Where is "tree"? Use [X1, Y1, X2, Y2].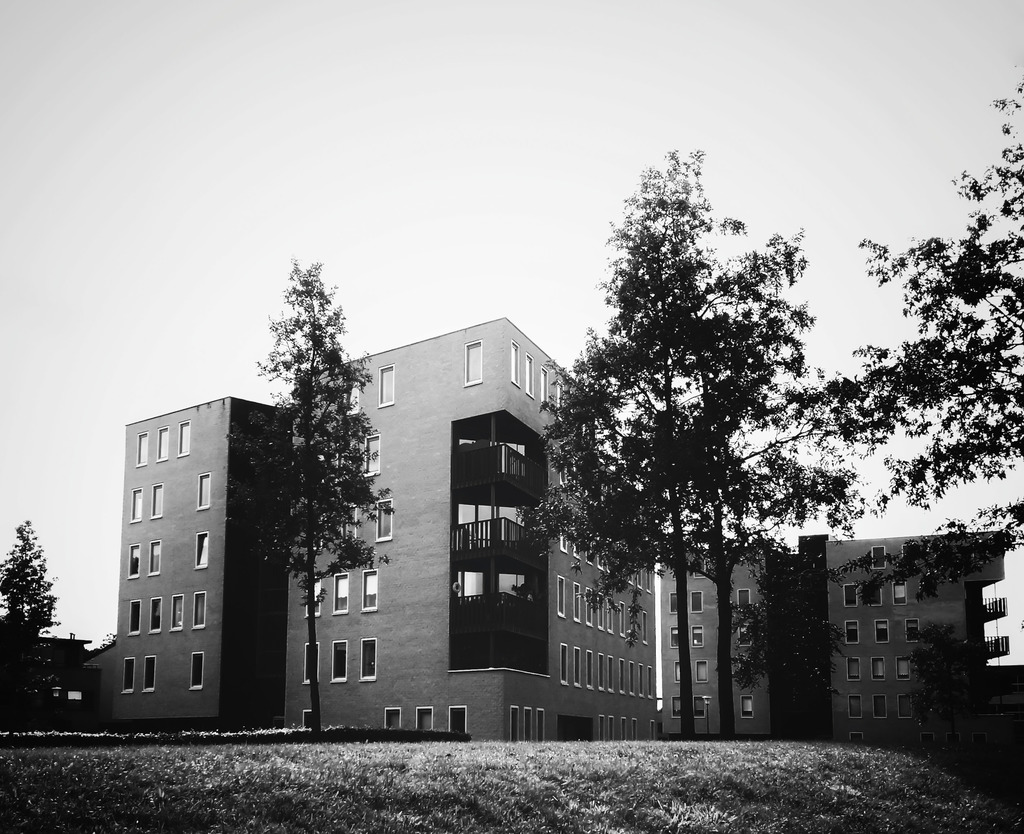
[812, 79, 1023, 803].
